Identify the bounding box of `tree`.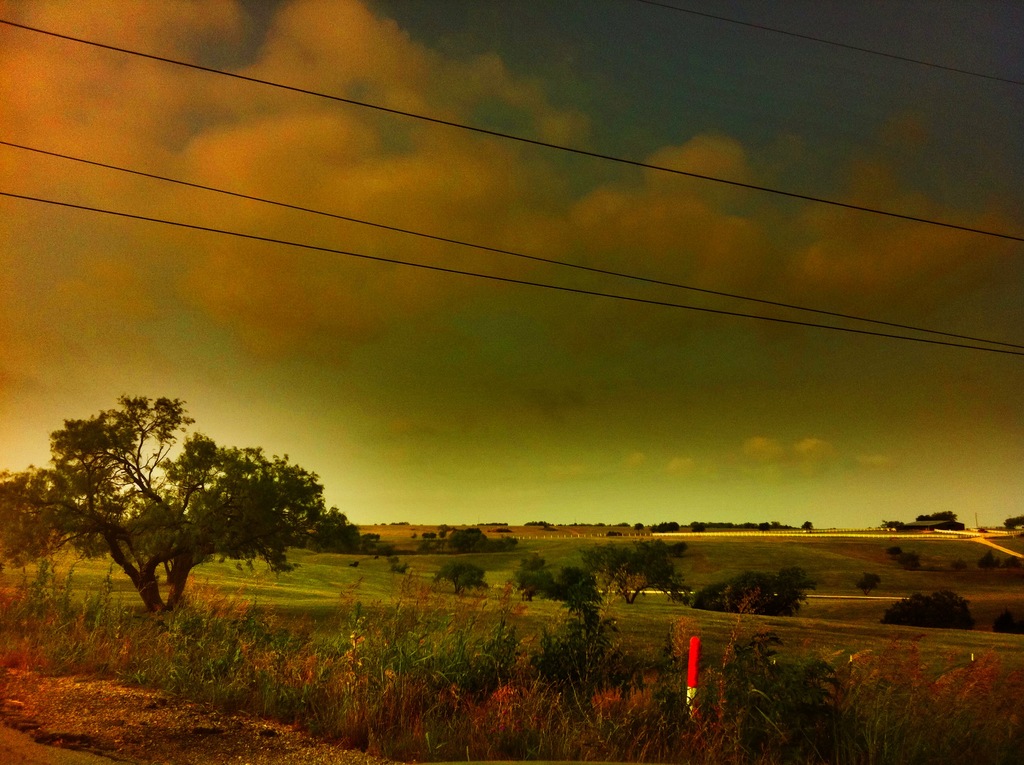
select_region(509, 552, 551, 604).
